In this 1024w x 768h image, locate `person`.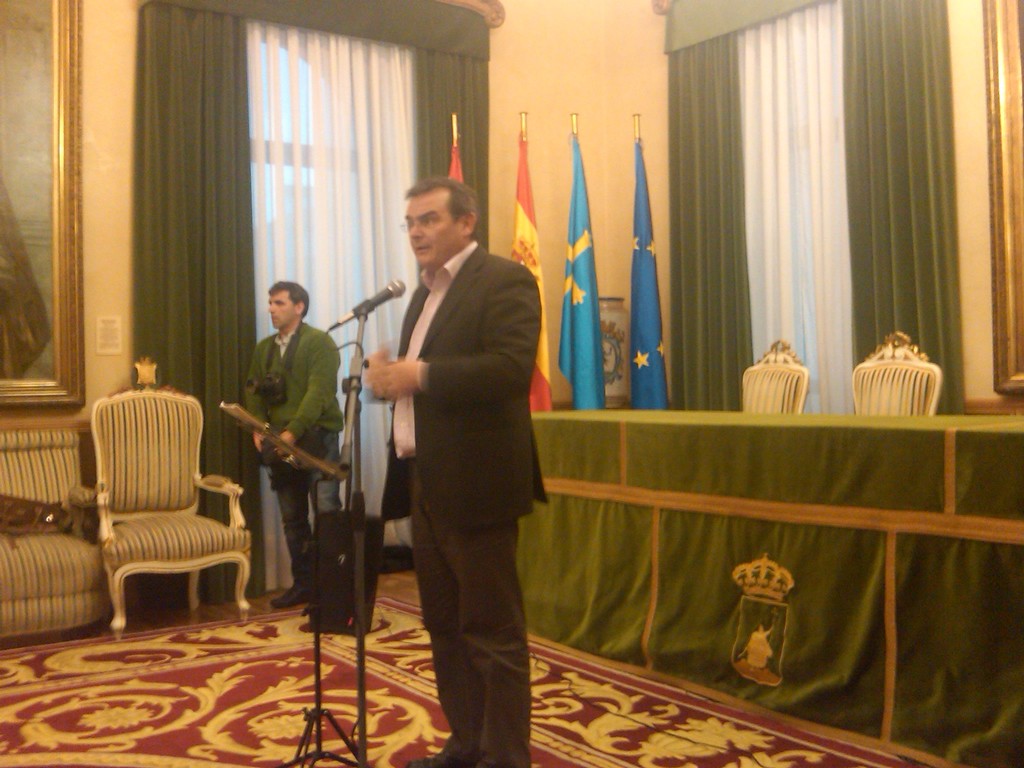
Bounding box: [241,280,342,608].
